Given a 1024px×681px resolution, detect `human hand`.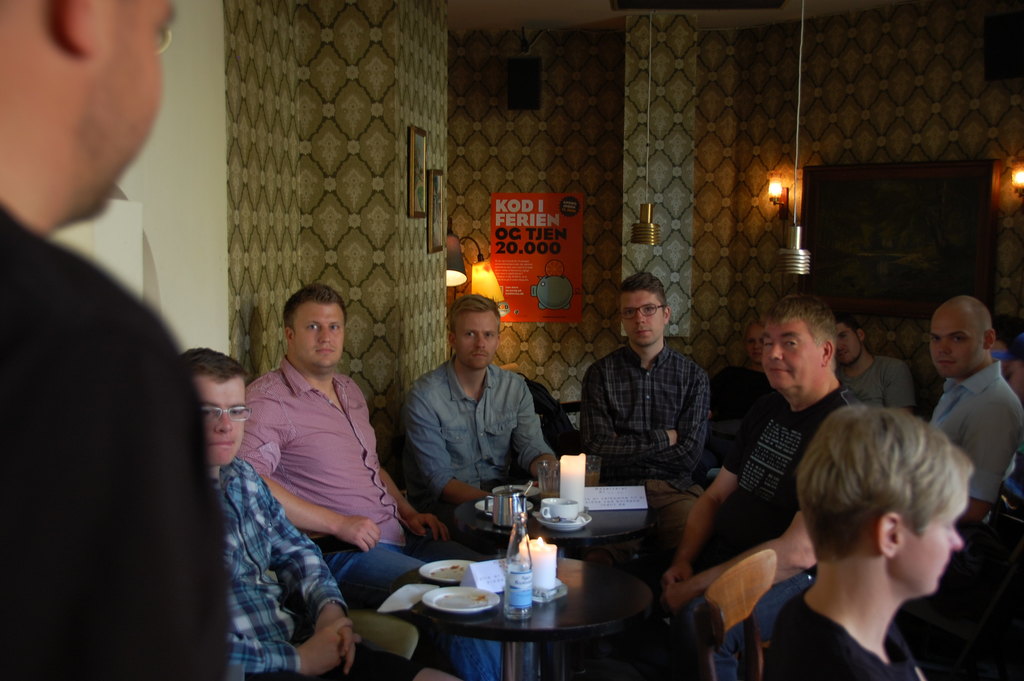
BBox(339, 515, 381, 554).
